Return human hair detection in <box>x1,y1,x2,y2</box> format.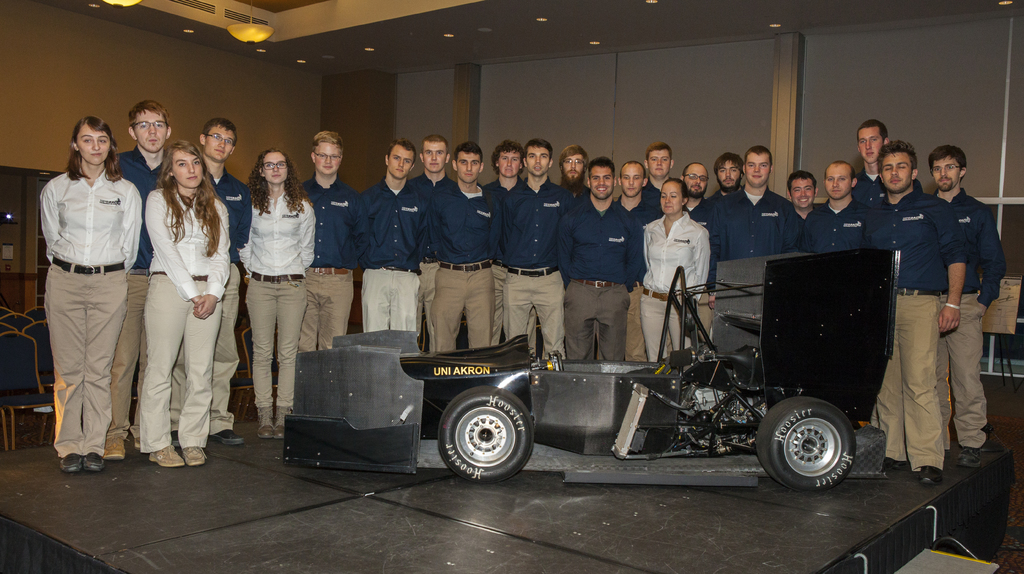
<box>563,144,586,170</box>.
